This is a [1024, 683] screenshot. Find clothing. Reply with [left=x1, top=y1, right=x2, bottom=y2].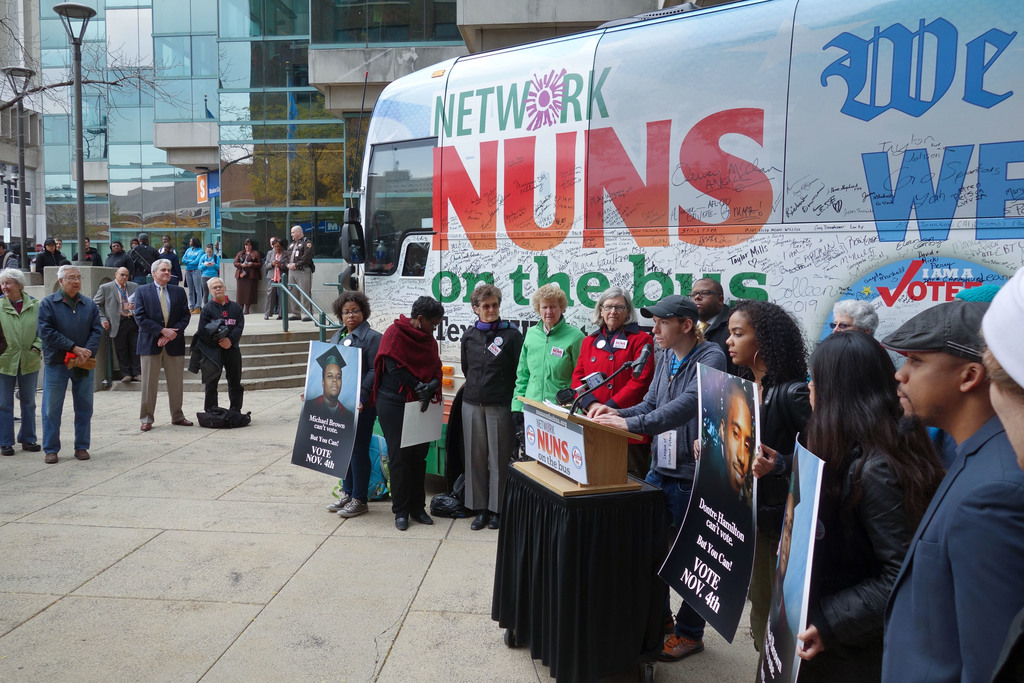
[left=802, top=439, right=931, bottom=680].
